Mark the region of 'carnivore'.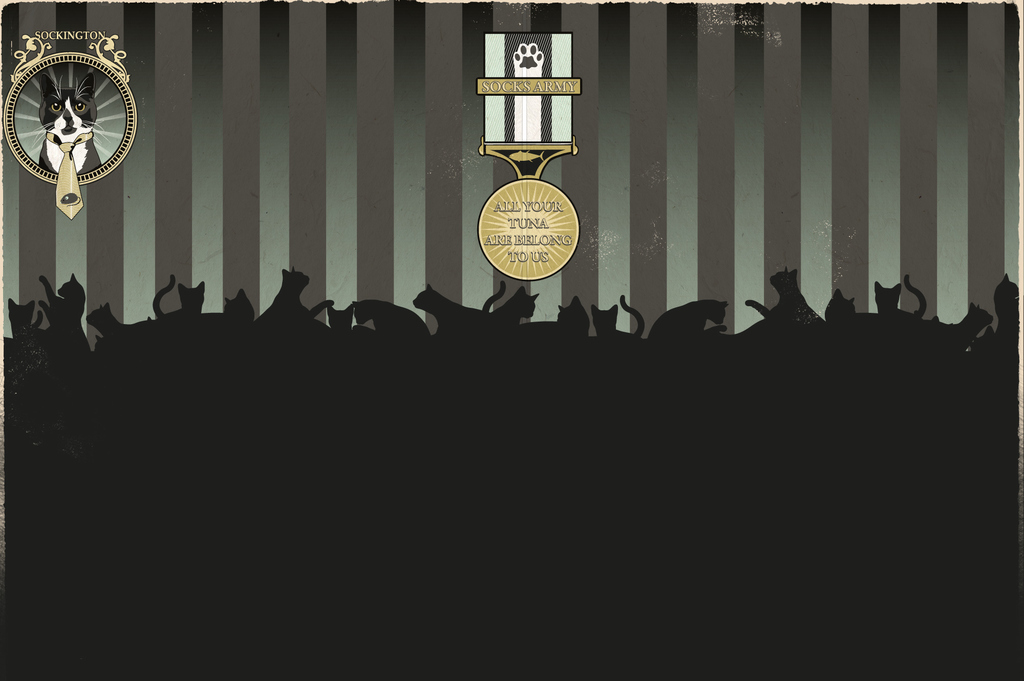
Region: {"x1": 746, "y1": 266, "x2": 821, "y2": 324}.
